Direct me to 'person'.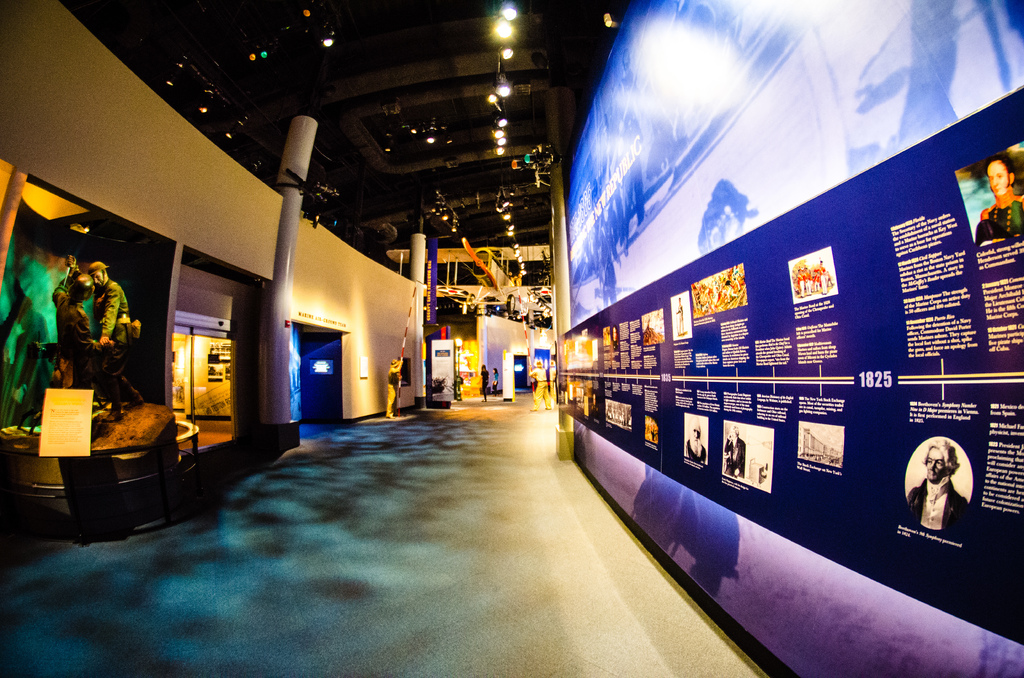
Direction: [x1=40, y1=254, x2=113, y2=412].
